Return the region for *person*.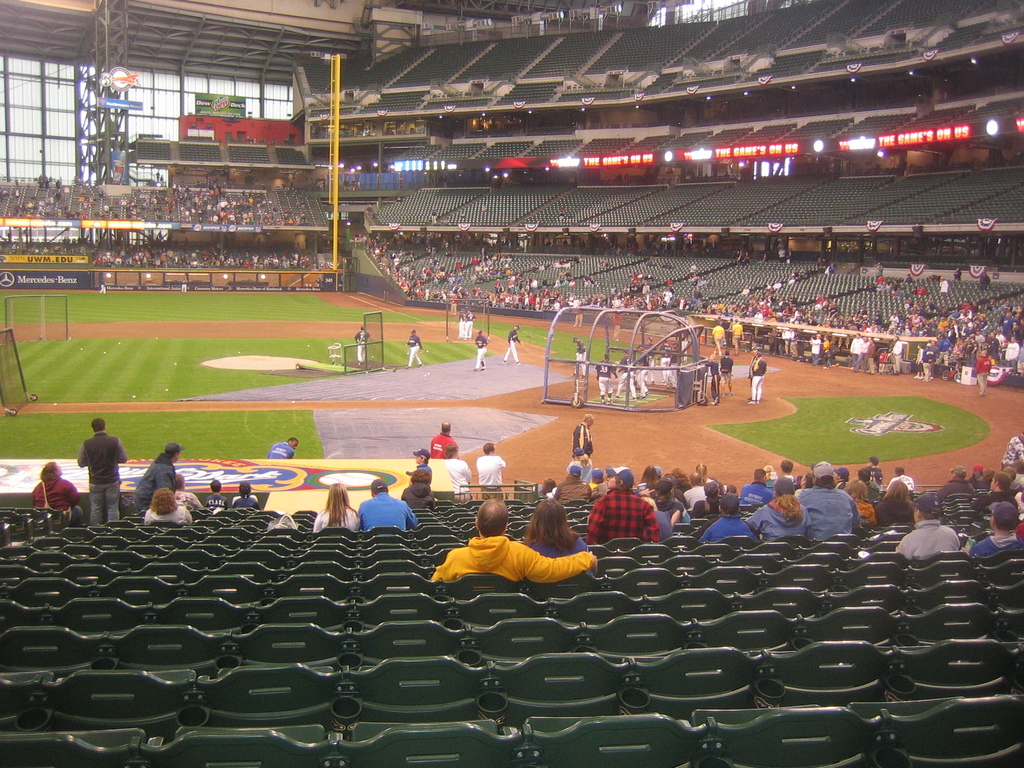
413, 452, 429, 467.
